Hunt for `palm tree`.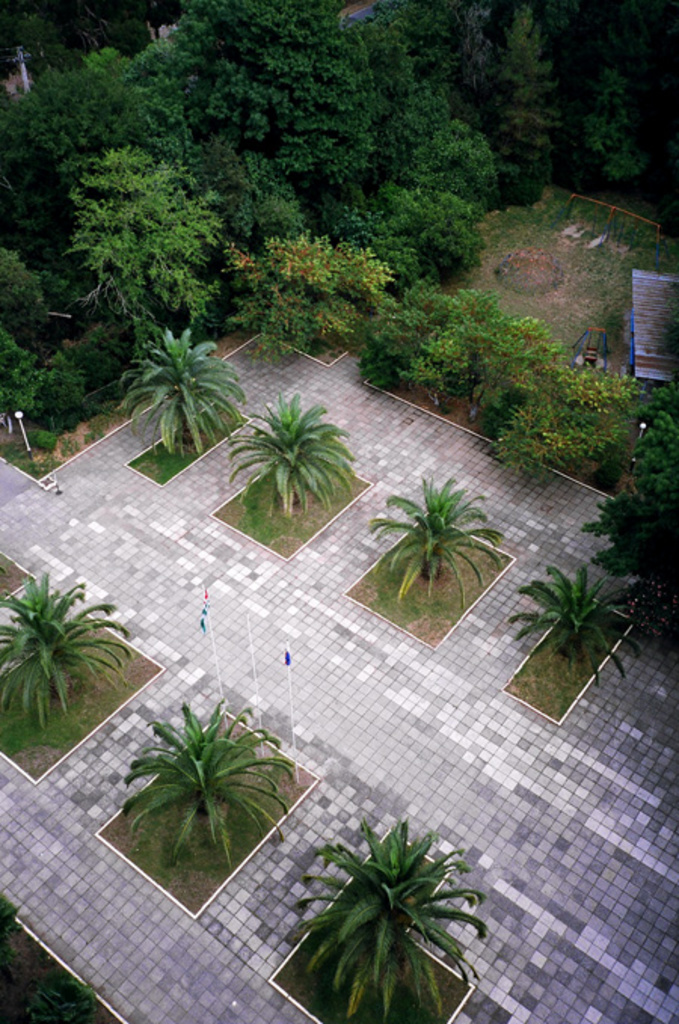
Hunted down at 101, 324, 229, 451.
